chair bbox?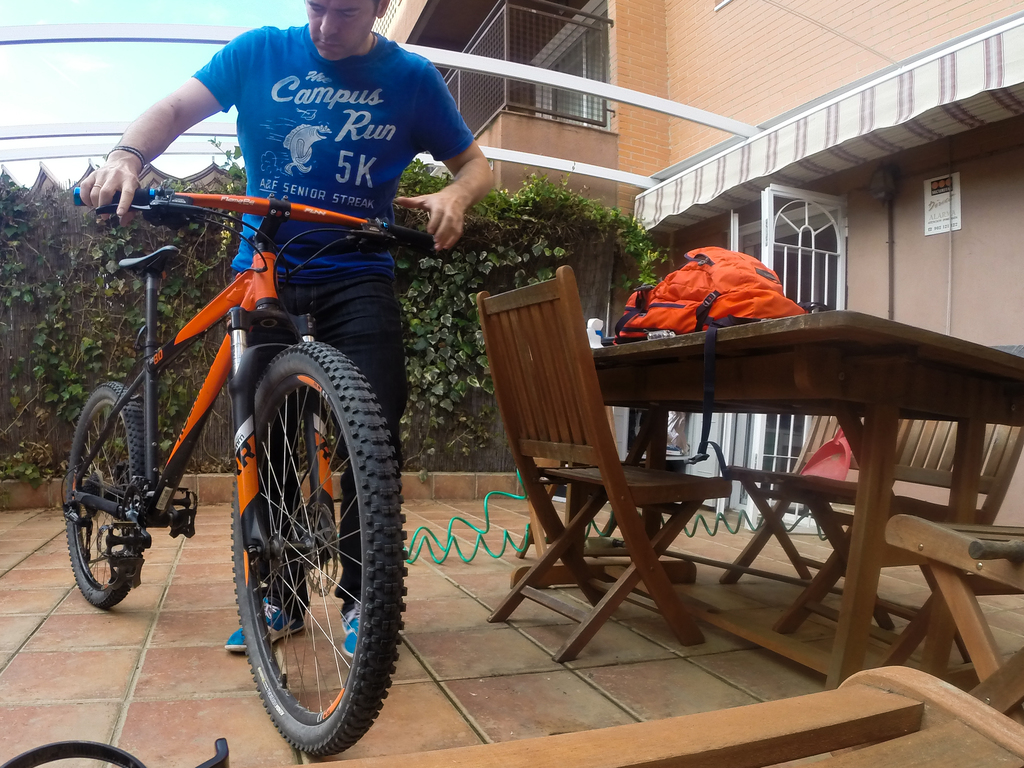
rect(484, 276, 764, 676)
